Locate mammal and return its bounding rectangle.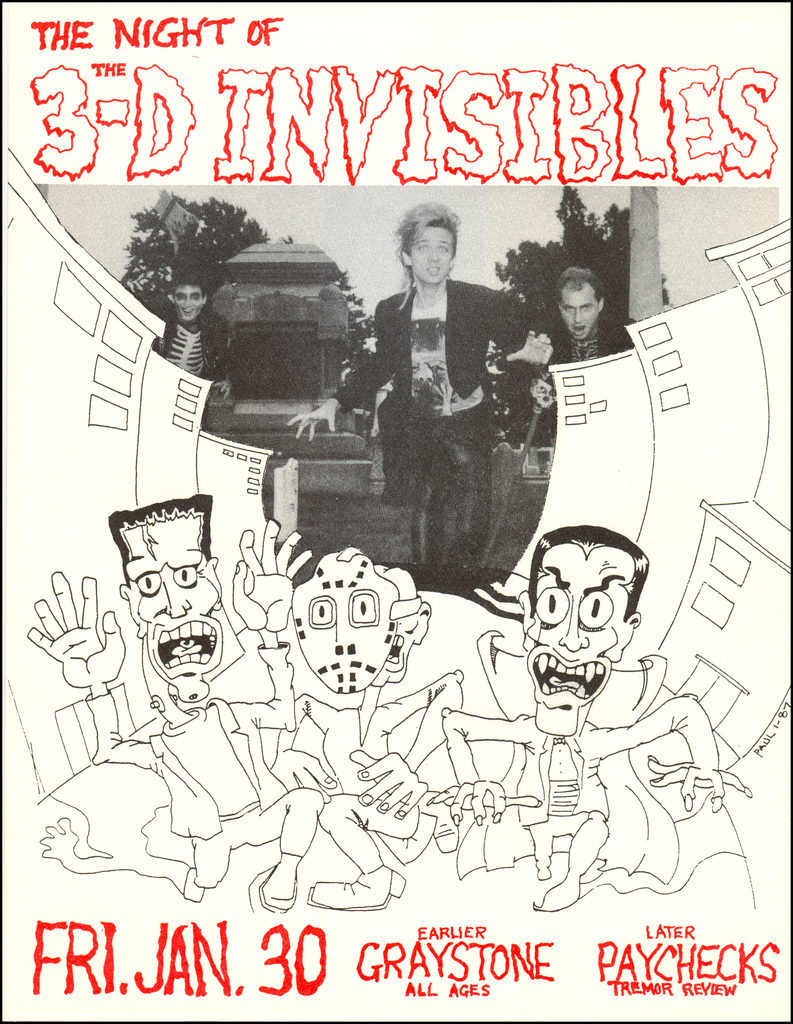
(x1=287, y1=196, x2=559, y2=574).
